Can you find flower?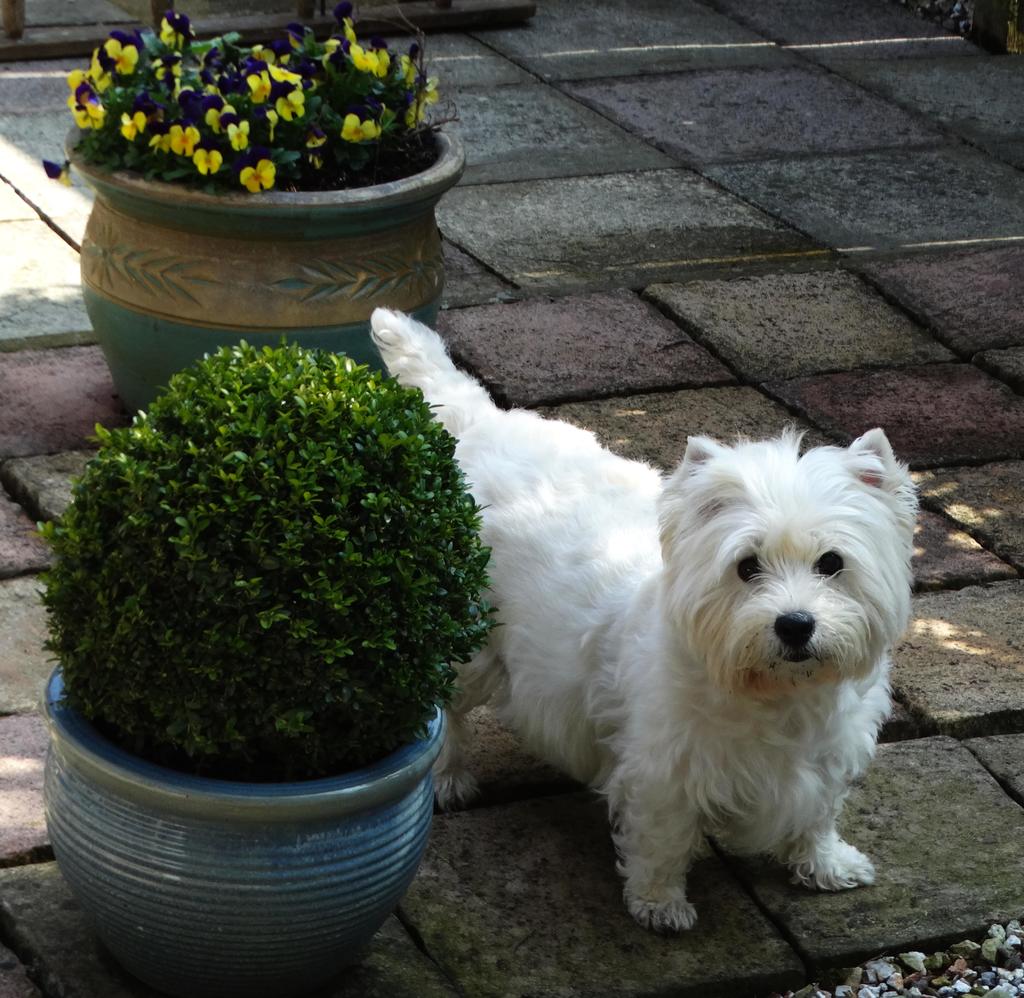
Yes, bounding box: bbox(37, 156, 75, 184).
